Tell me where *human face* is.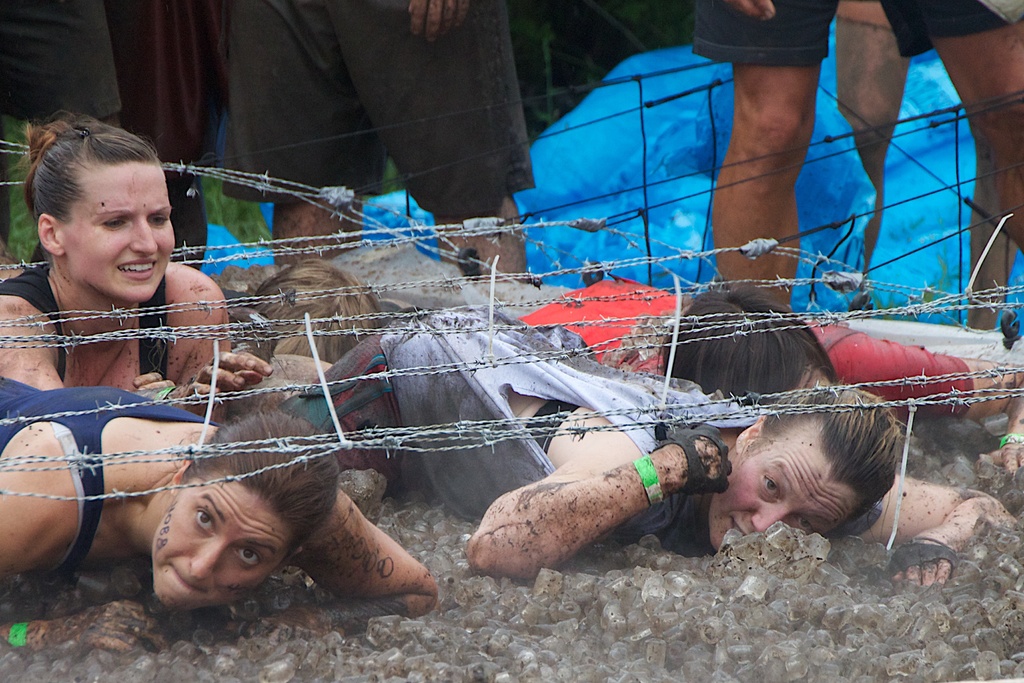
*human face* is at <bbox>61, 163, 177, 302</bbox>.
